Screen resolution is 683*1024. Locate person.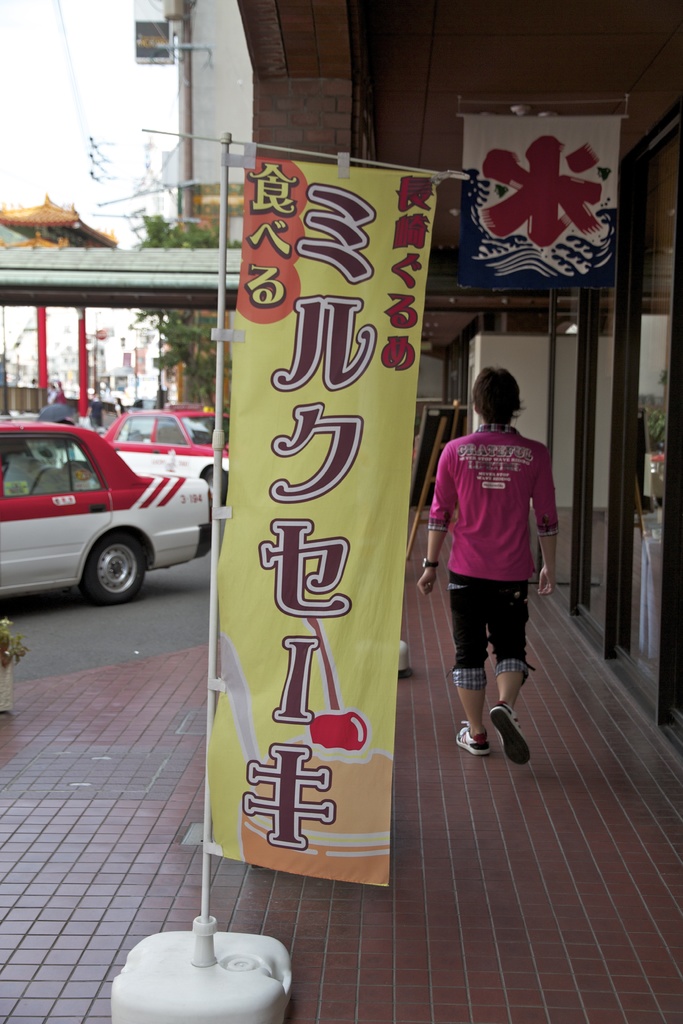
[x1=412, y1=365, x2=561, y2=768].
